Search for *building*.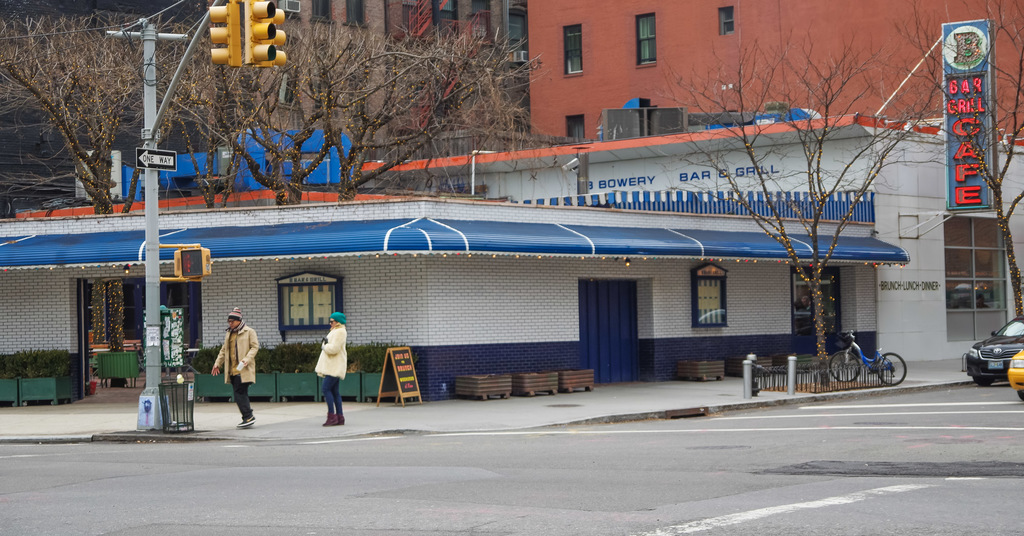
Found at x1=216 y1=0 x2=387 y2=134.
